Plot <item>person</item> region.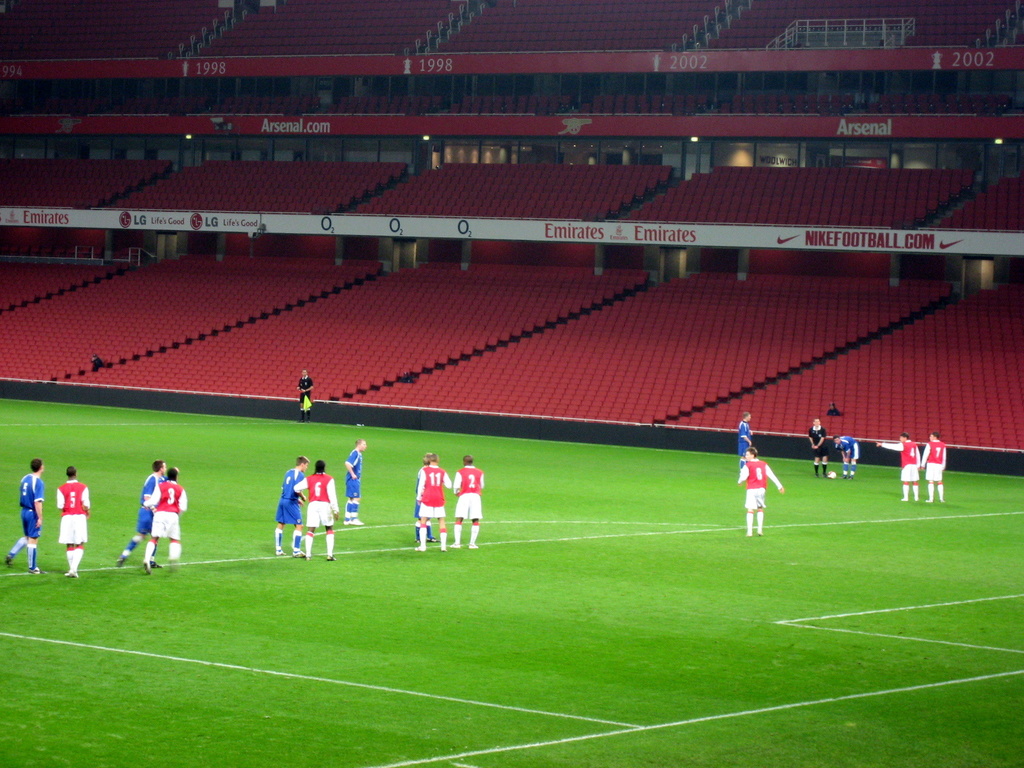
Plotted at crop(737, 447, 781, 535).
